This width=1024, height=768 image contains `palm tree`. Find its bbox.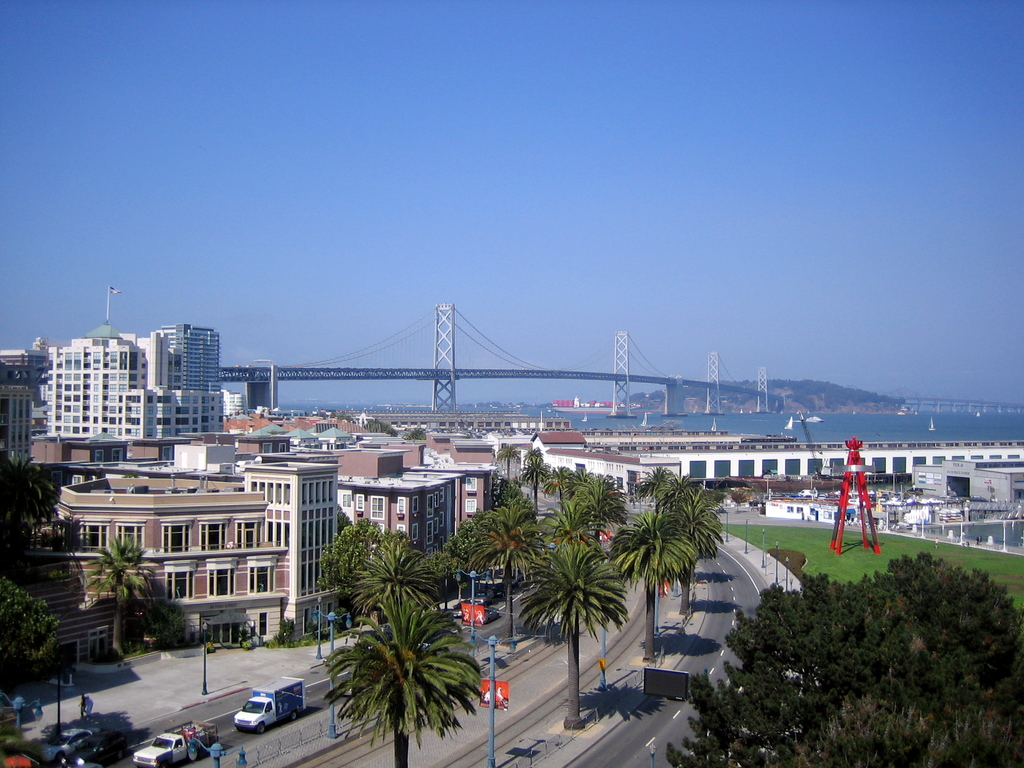
338,536,442,630.
